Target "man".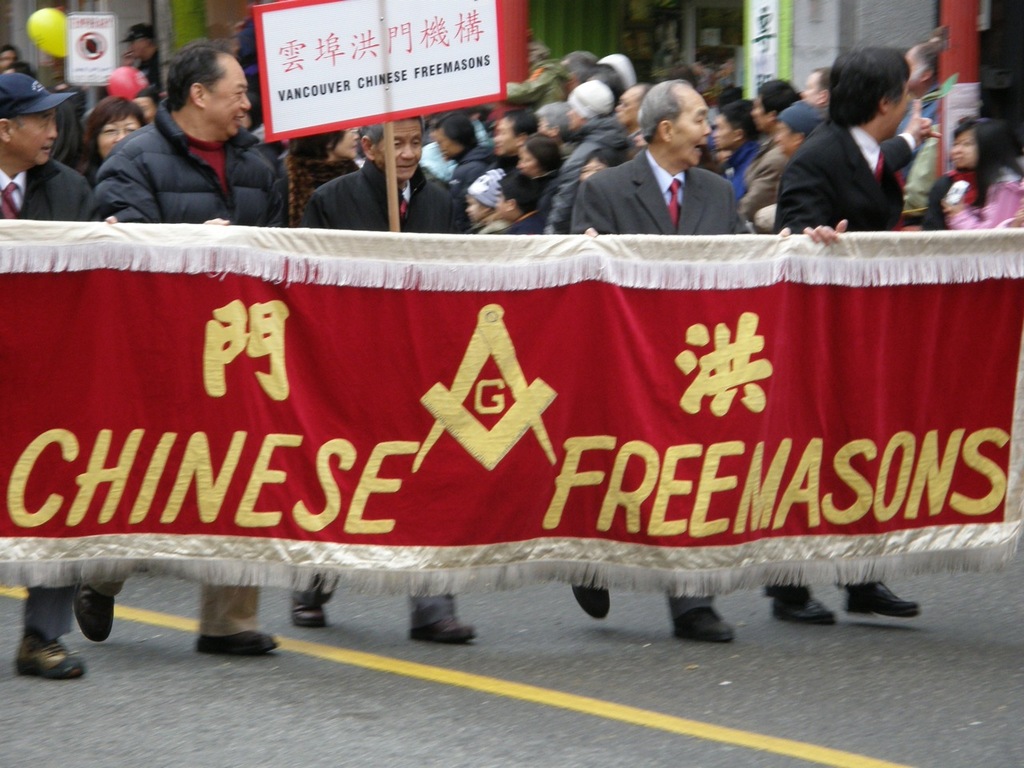
Target region: 901 30 978 143.
